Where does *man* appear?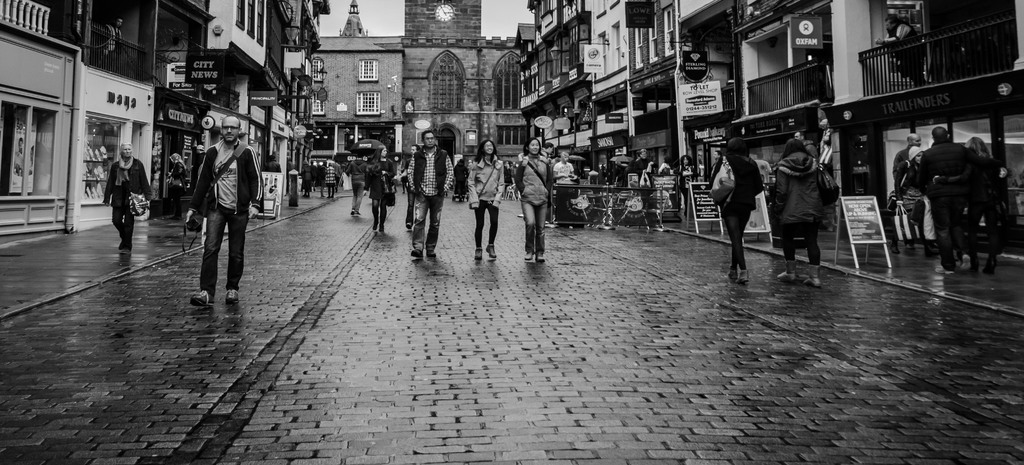
Appears at [790,127,817,167].
